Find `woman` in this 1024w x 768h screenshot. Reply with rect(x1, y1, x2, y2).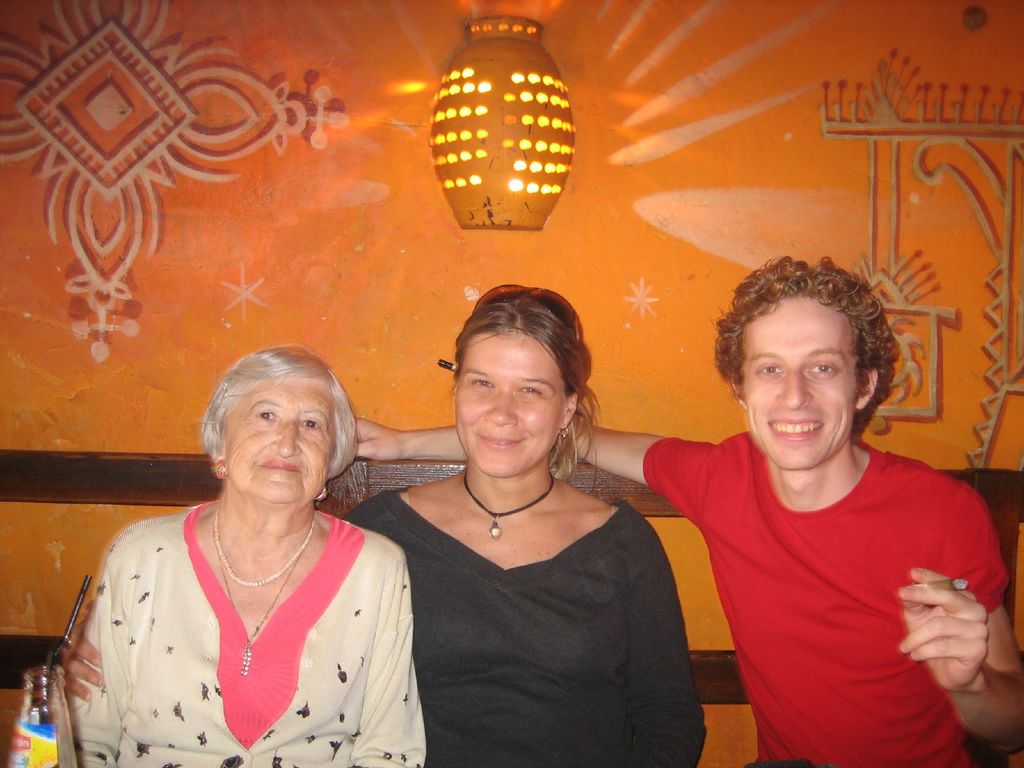
rect(62, 298, 708, 767).
